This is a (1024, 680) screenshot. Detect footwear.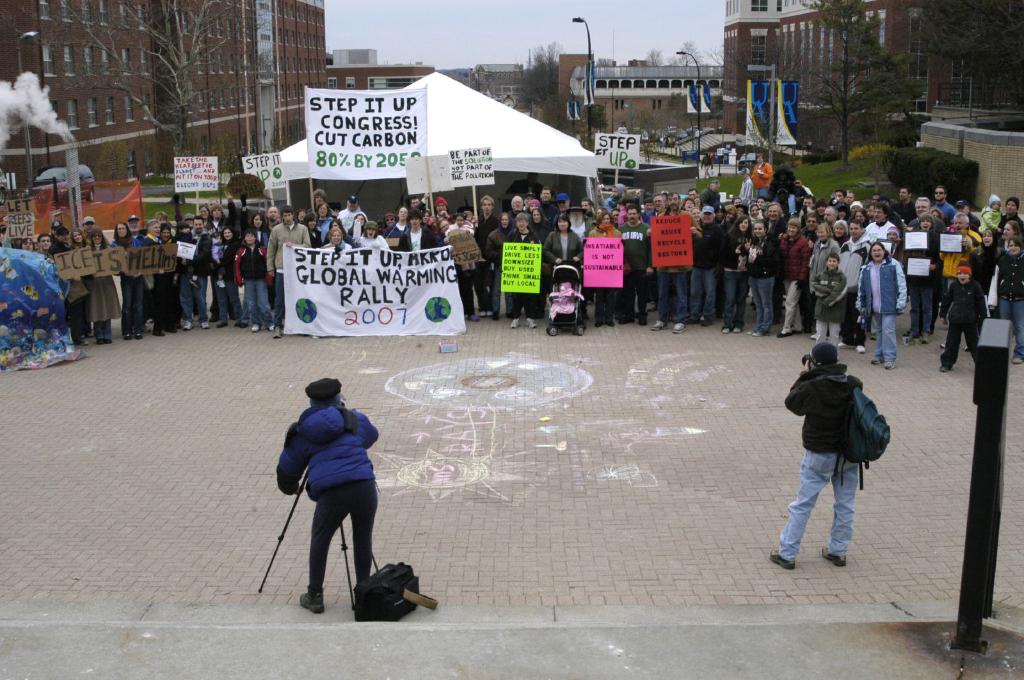
508/313/524/331.
